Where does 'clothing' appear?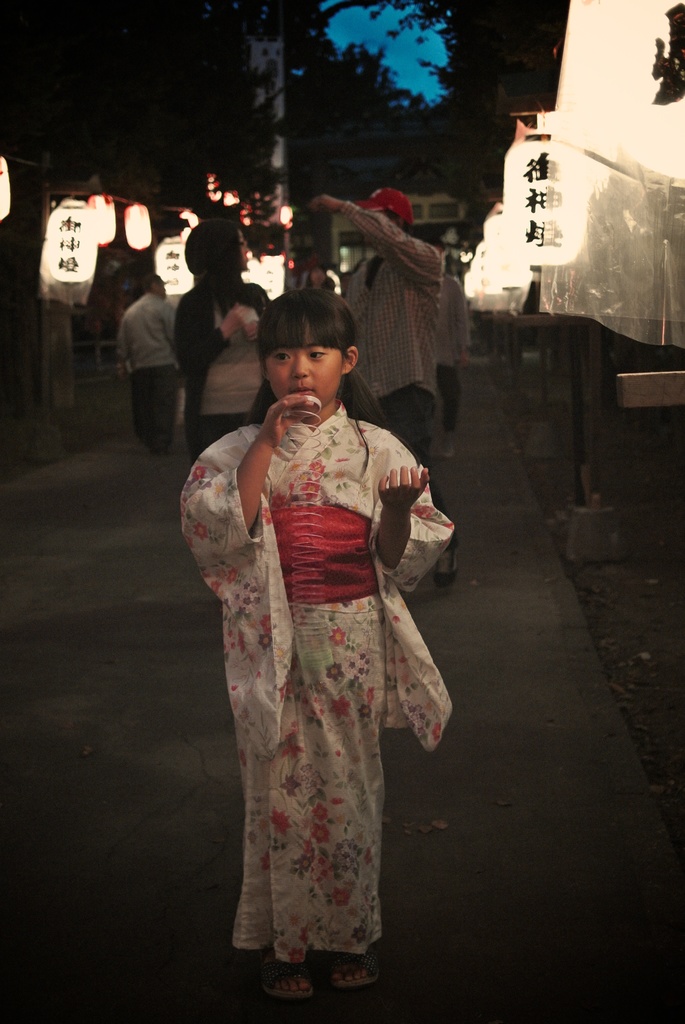
Appears at [199,366,451,948].
